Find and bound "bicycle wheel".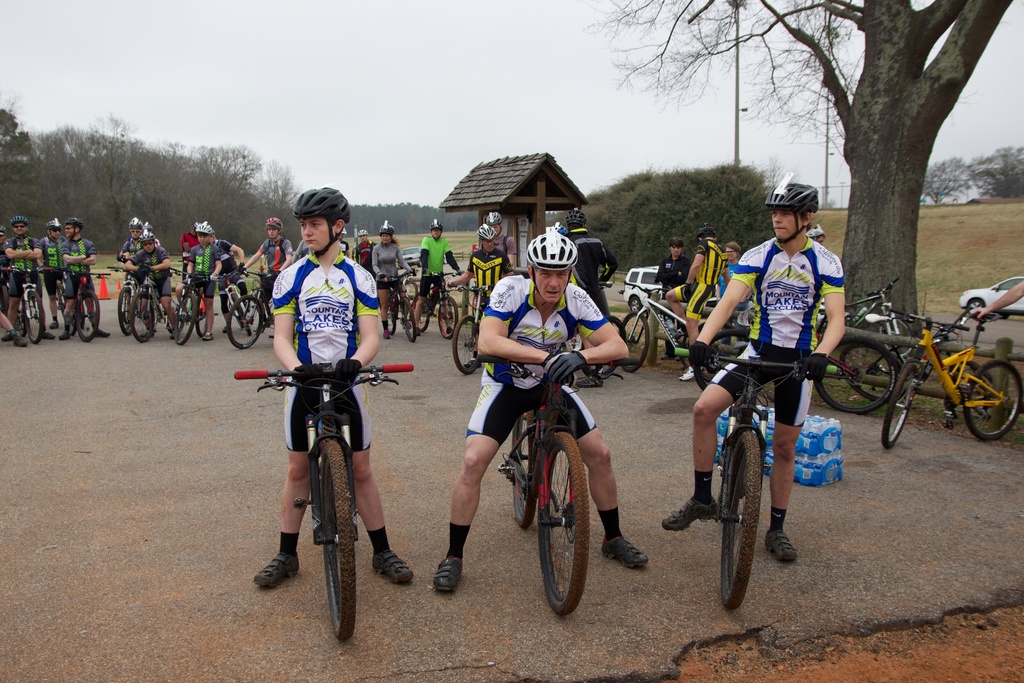
Bound: 296/436/358/645.
